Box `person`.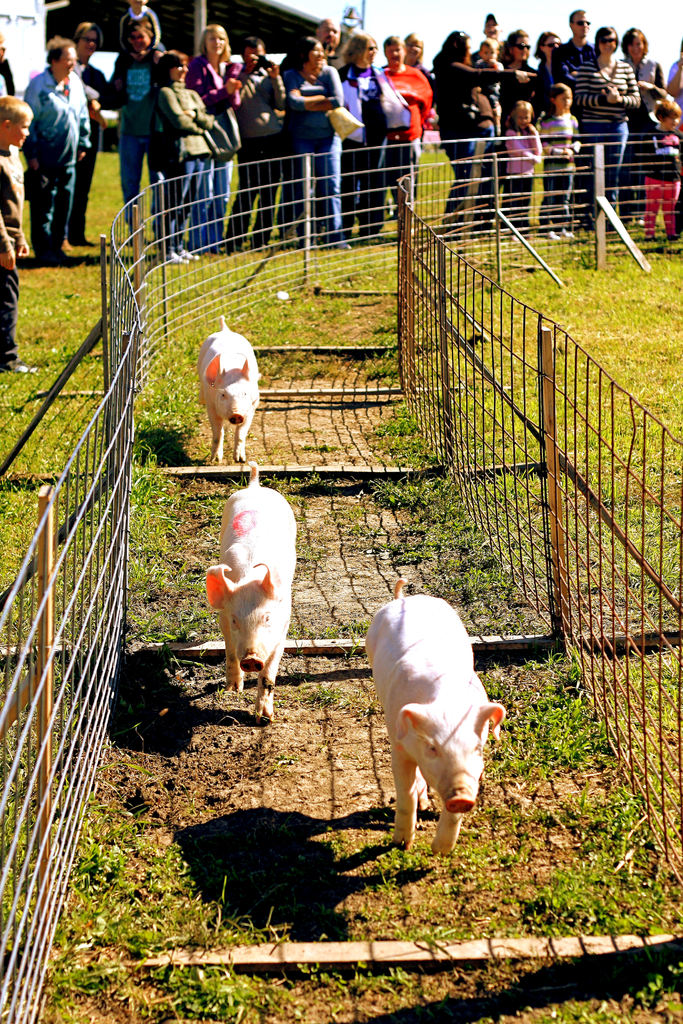
bbox=(15, 24, 95, 260).
